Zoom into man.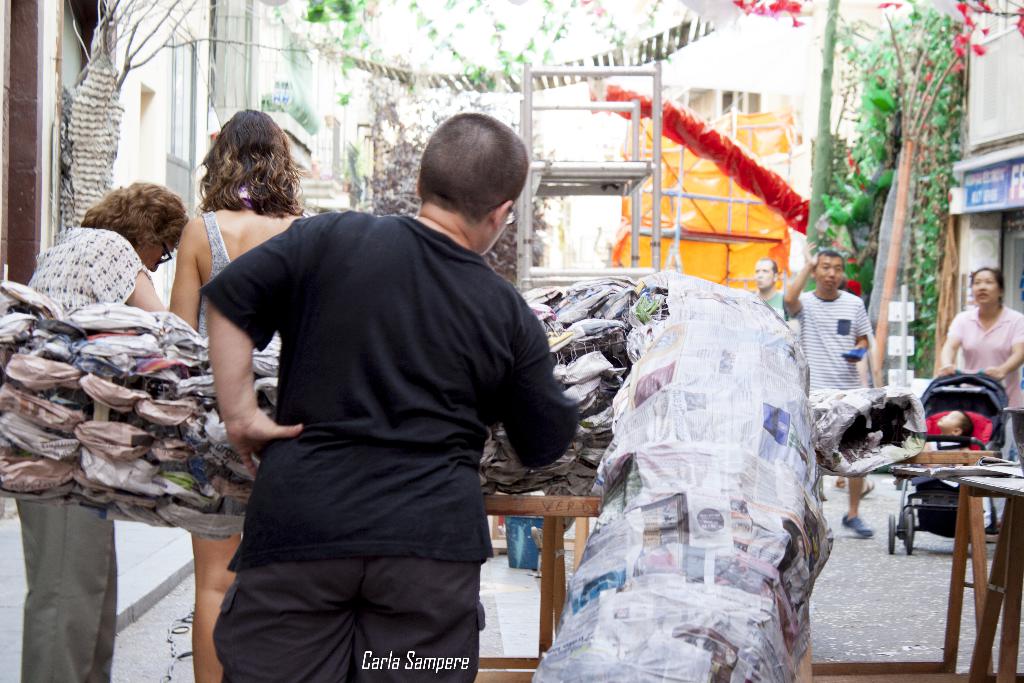
Zoom target: bbox=(782, 238, 871, 538).
